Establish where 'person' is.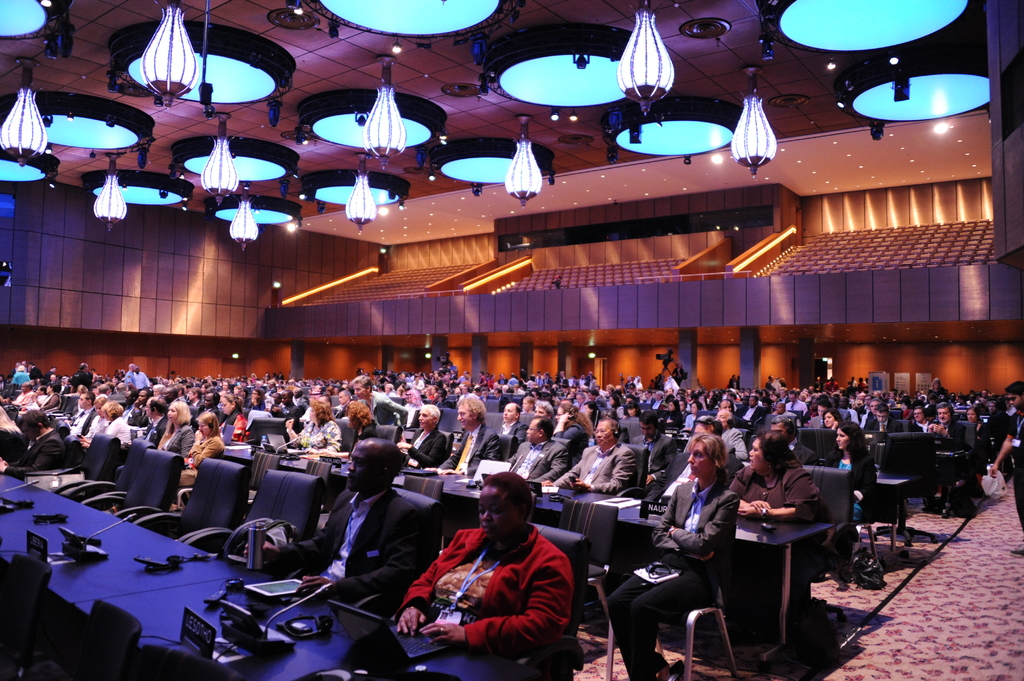
Established at {"x1": 487, "y1": 373, "x2": 493, "y2": 392}.
